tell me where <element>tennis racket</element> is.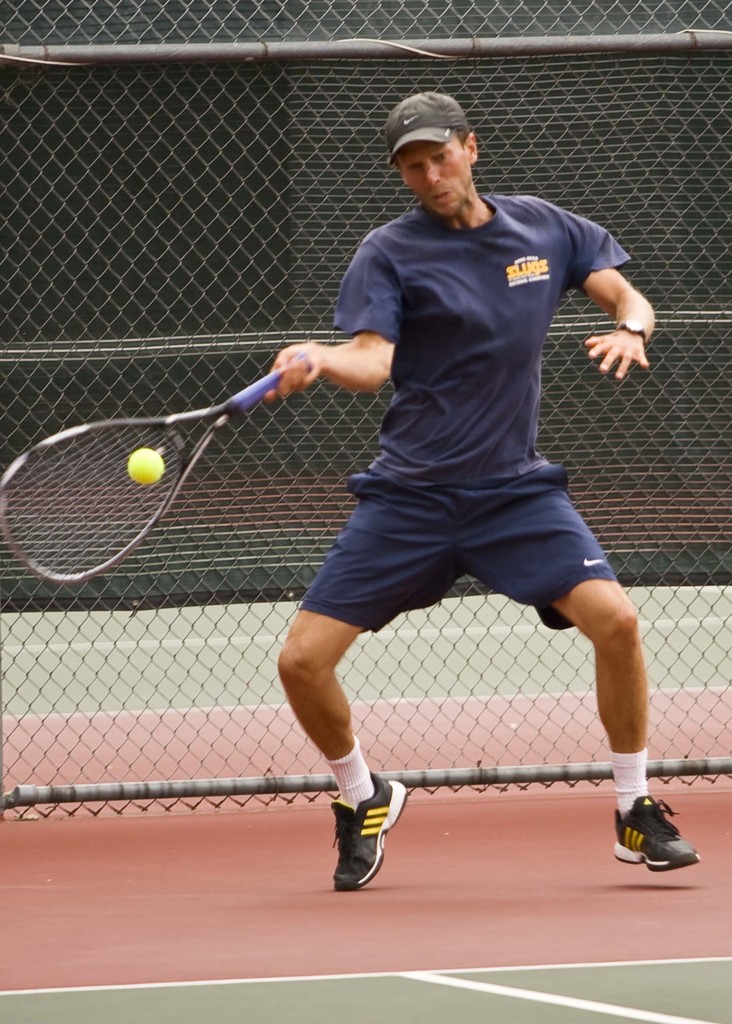
<element>tennis racket</element> is at (1,364,285,582).
